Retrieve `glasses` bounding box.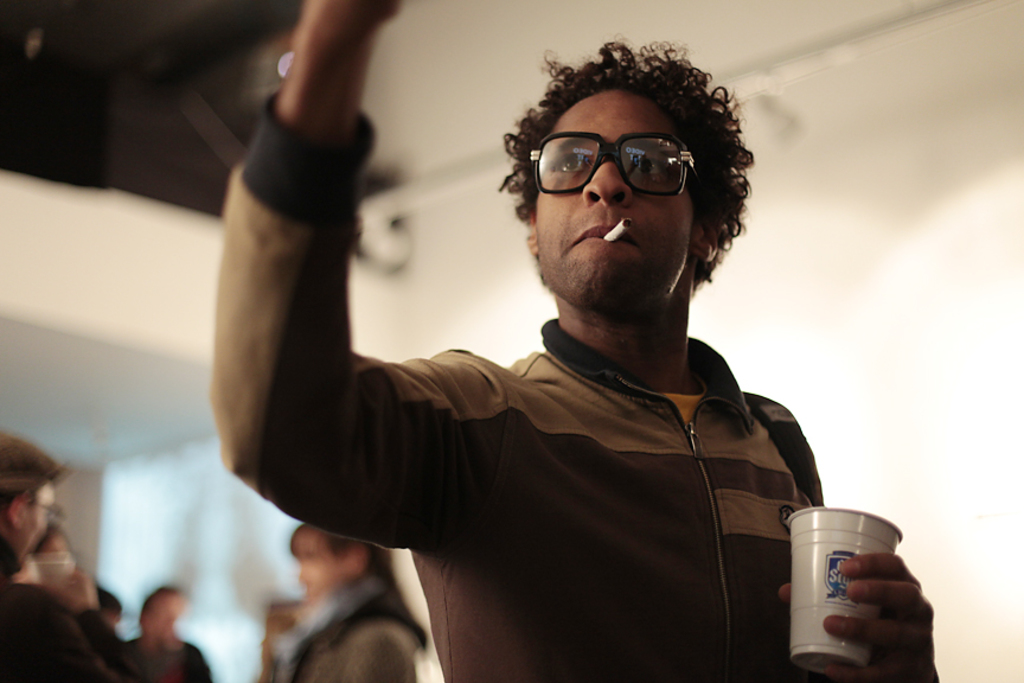
Bounding box: 28:502:65:519.
